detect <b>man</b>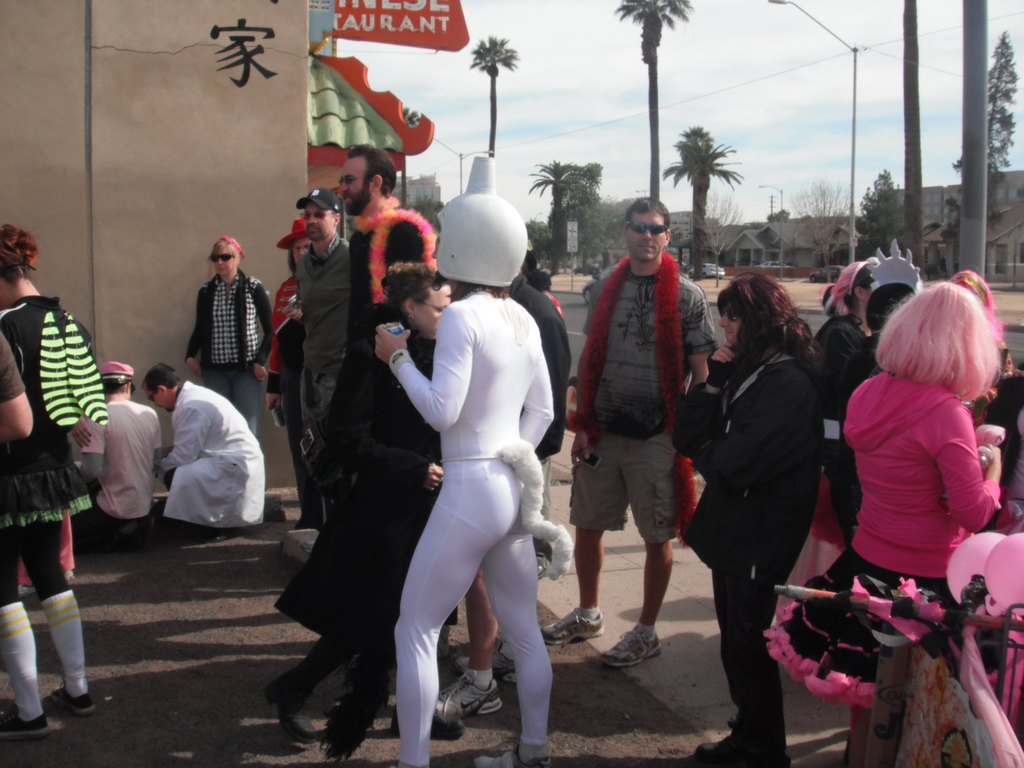
crop(74, 360, 175, 534)
